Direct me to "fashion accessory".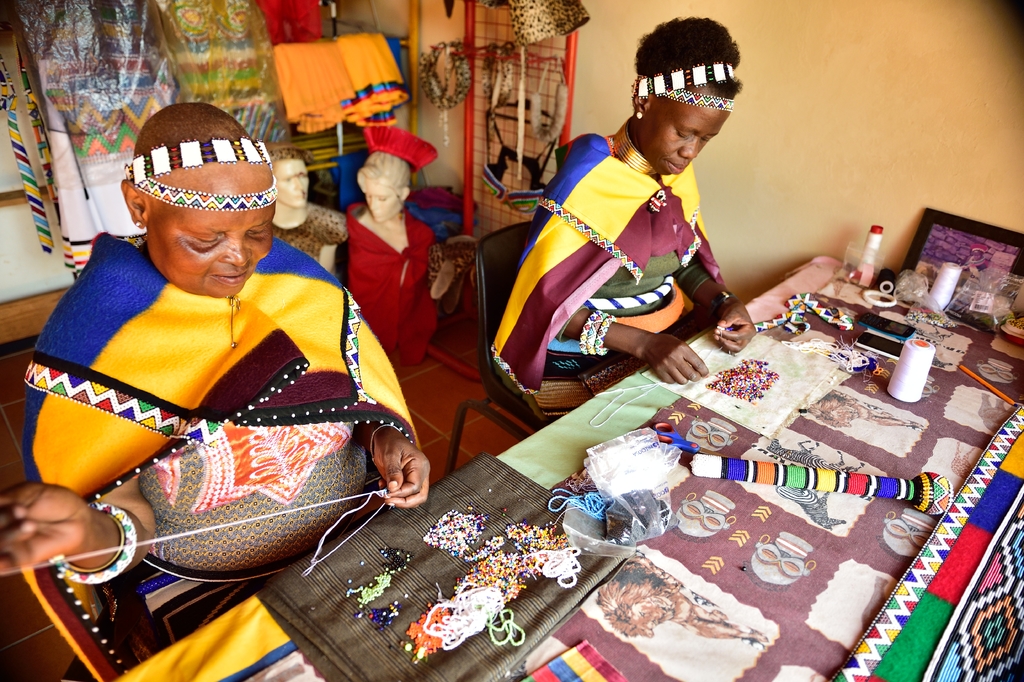
Direction: Rect(718, 292, 853, 333).
